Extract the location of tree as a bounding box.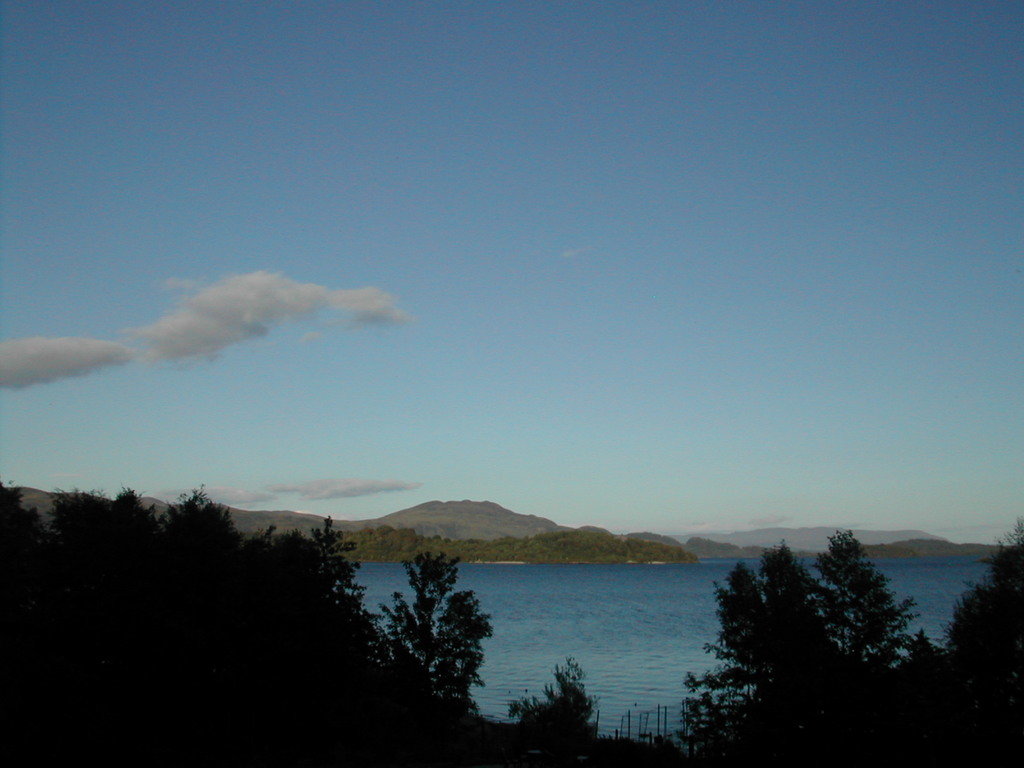
{"x1": 943, "y1": 519, "x2": 1023, "y2": 695}.
